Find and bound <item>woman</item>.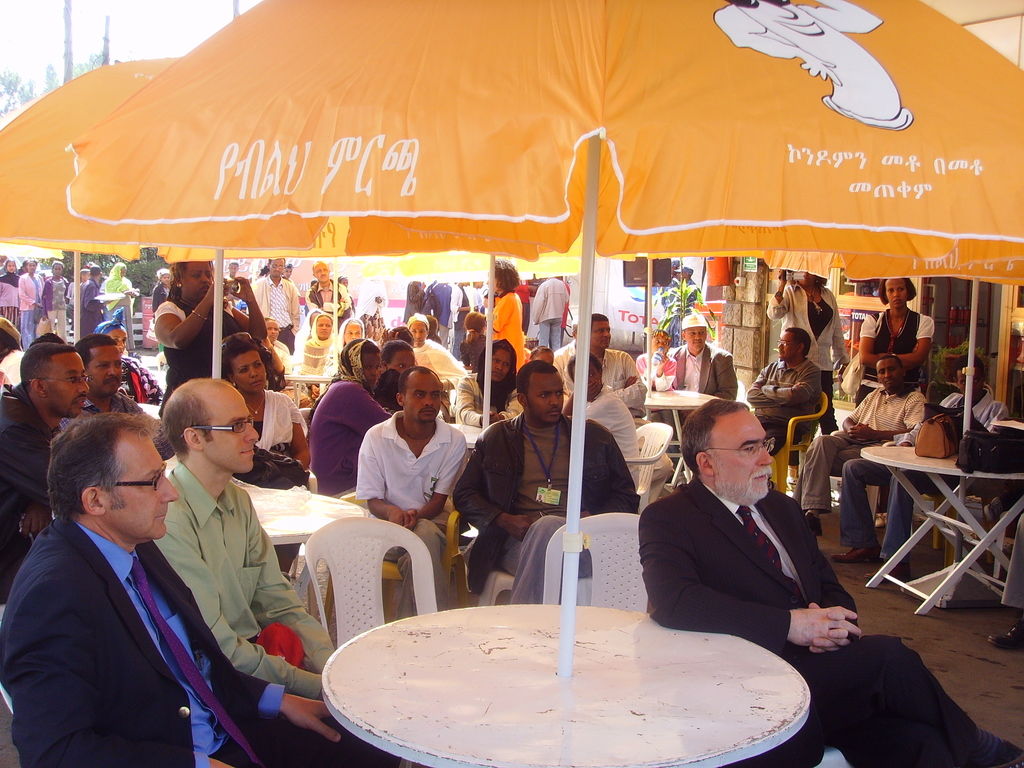
Bound: x1=149, y1=259, x2=267, y2=412.
